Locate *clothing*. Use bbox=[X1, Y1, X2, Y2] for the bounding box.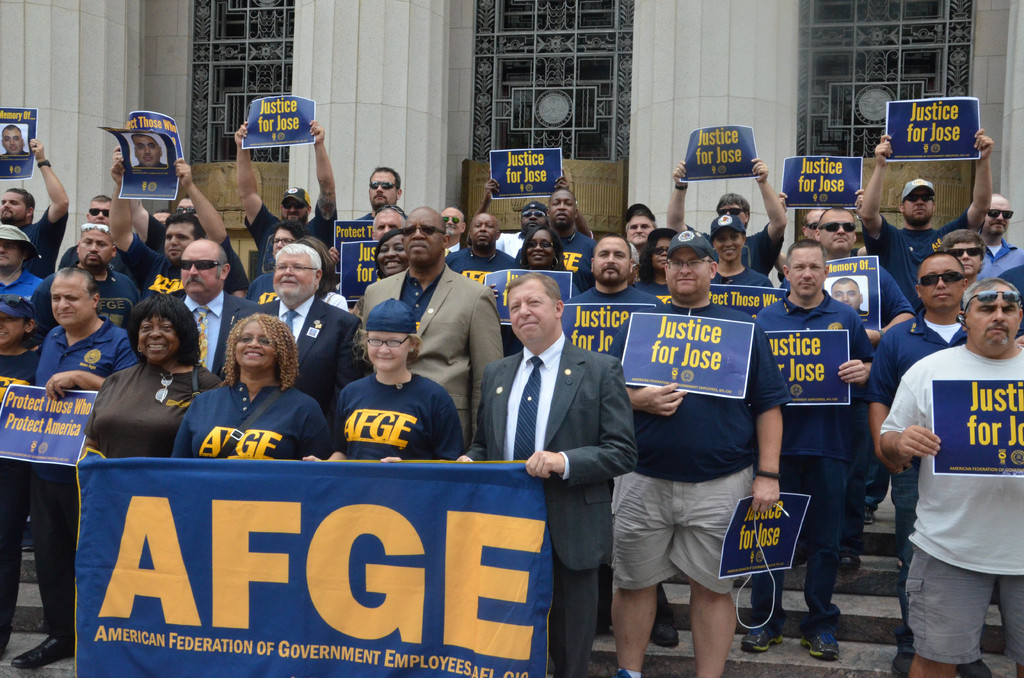
bbox=[481, 344, 643, 671].
